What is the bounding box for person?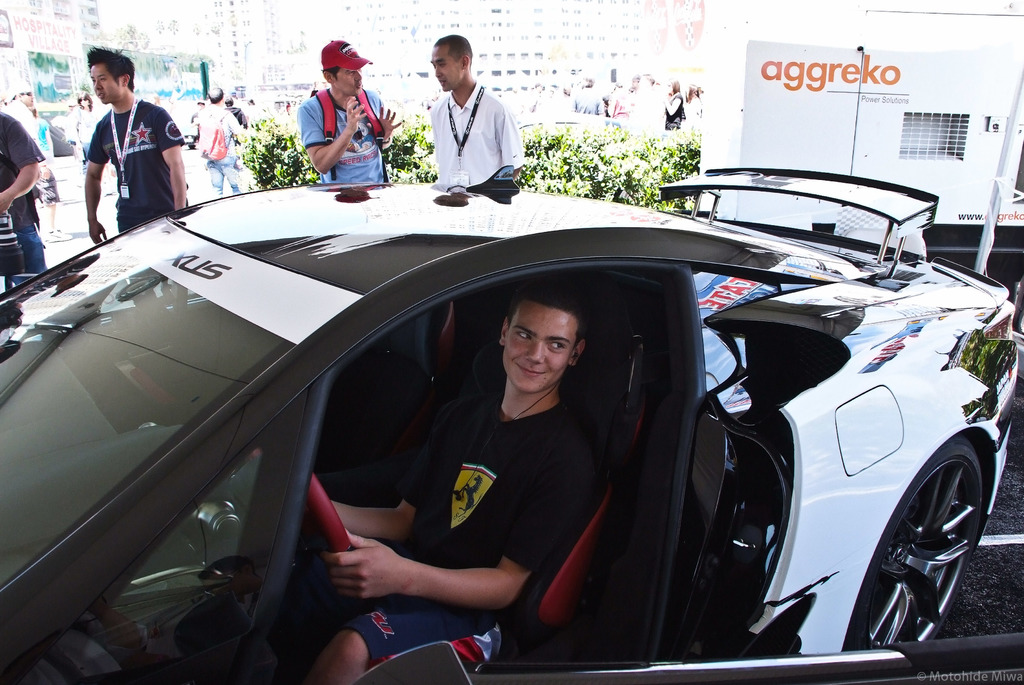
0,104,54,270.
